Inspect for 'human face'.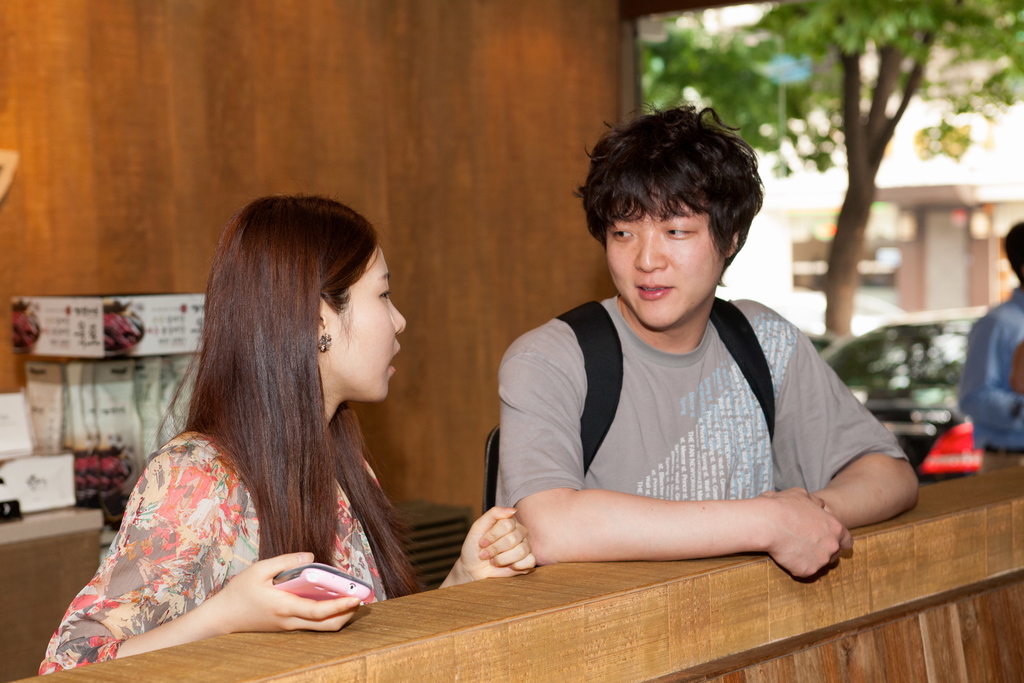
Inspection: (602, 190, 724, 331).
